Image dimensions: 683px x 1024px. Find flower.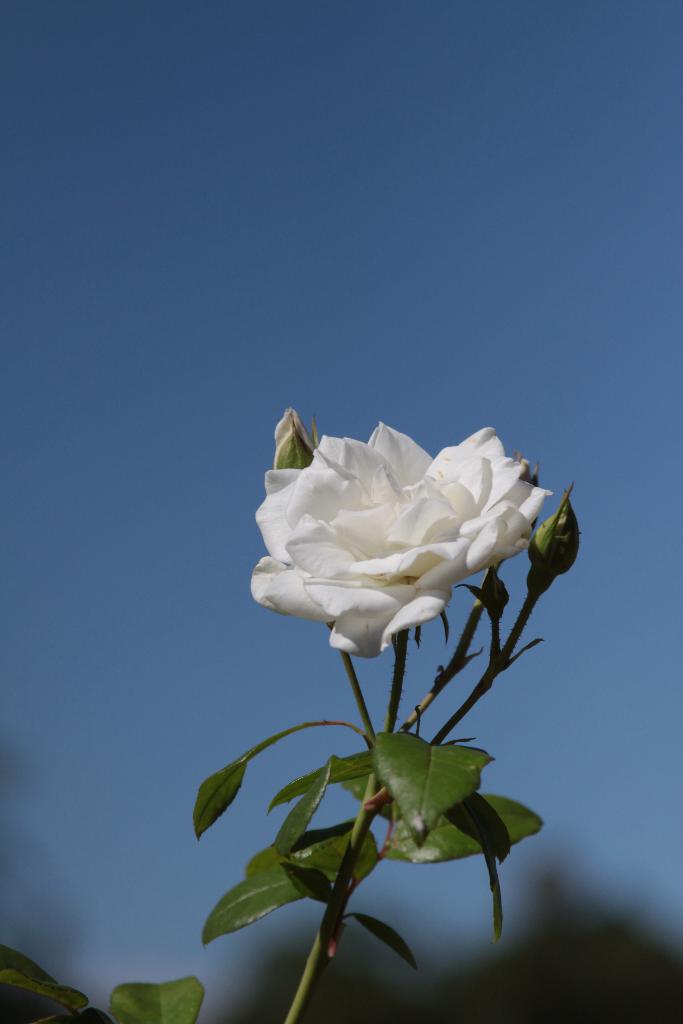
l=250, t=419, r=601, b=667.
